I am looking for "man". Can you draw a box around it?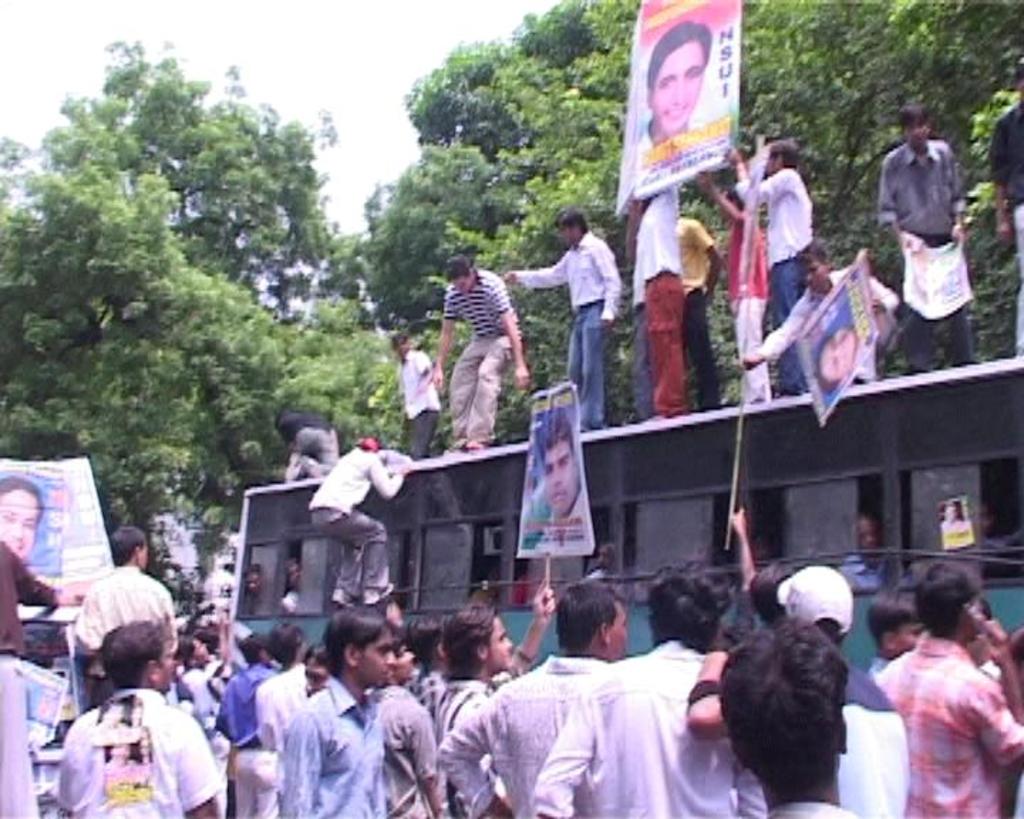
Sure, the bounding box is select_region(4, 479, 47, 570).
